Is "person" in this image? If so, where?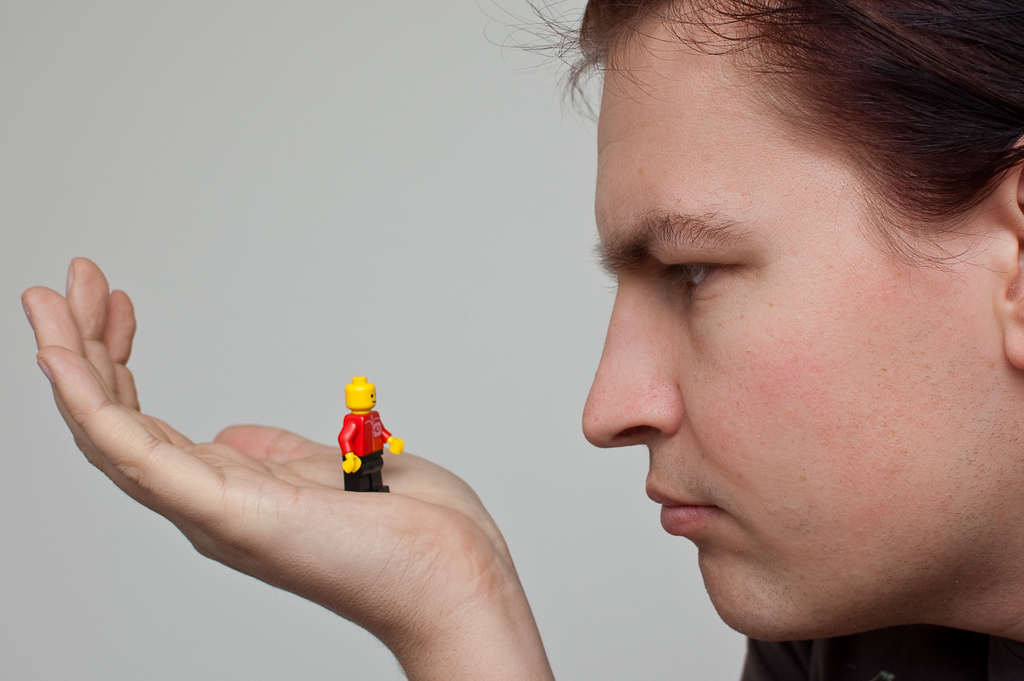
Yes, at x1=19, y1=0, x2=1023, y2=680.
